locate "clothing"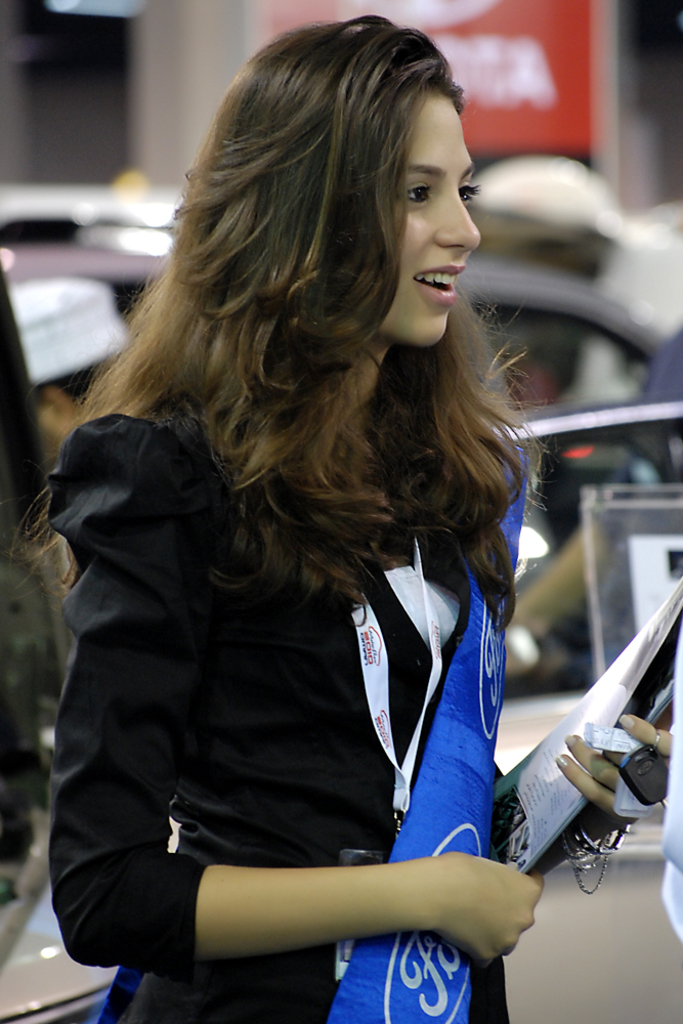
BBox(38, 382, 548, 1023)
